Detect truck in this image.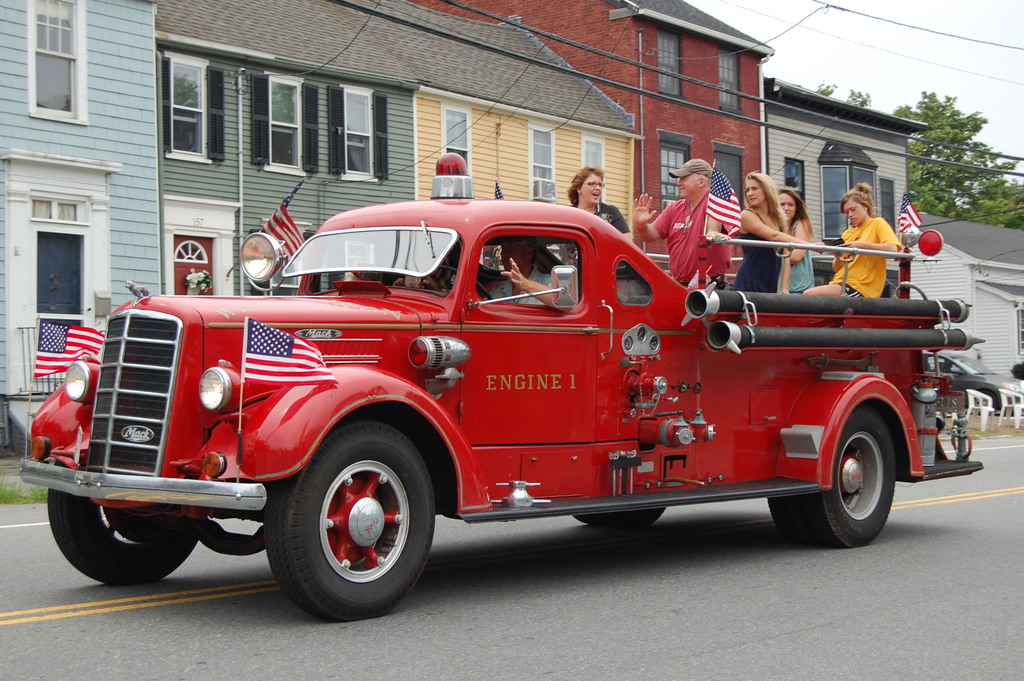
Detection: crop(70, 204, 948, 609).
